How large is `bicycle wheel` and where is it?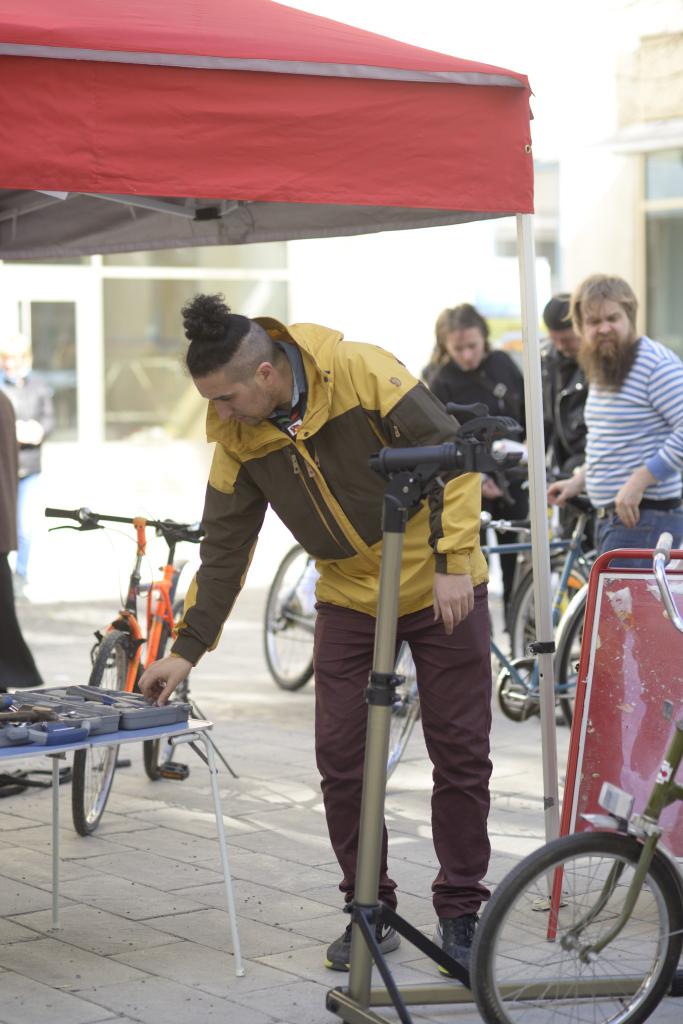
Bounding box: [385, 641, 422, 776].
